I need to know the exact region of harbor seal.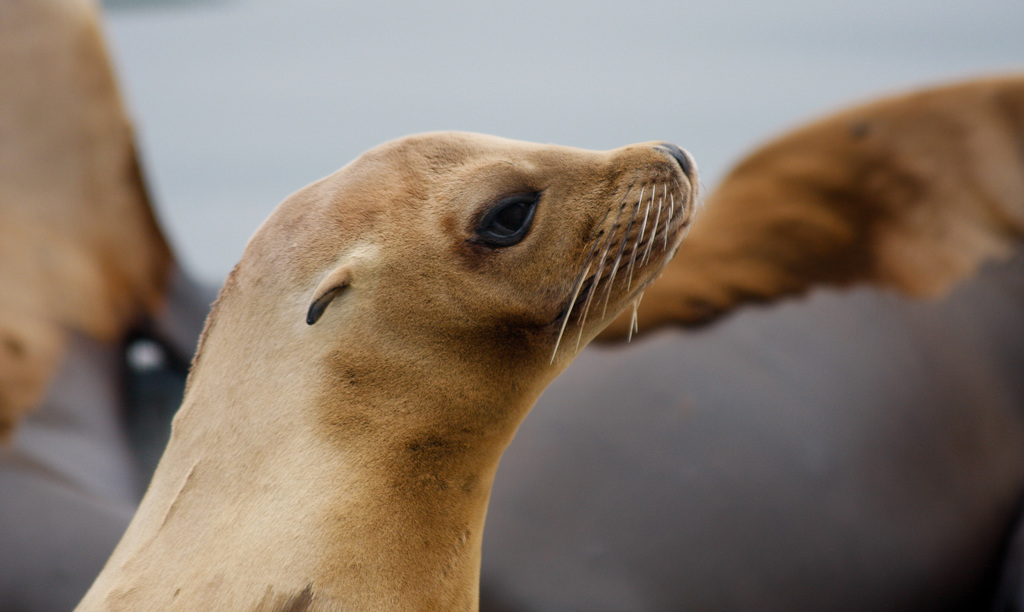
Region: <box>594,69,1023,348</box>.
